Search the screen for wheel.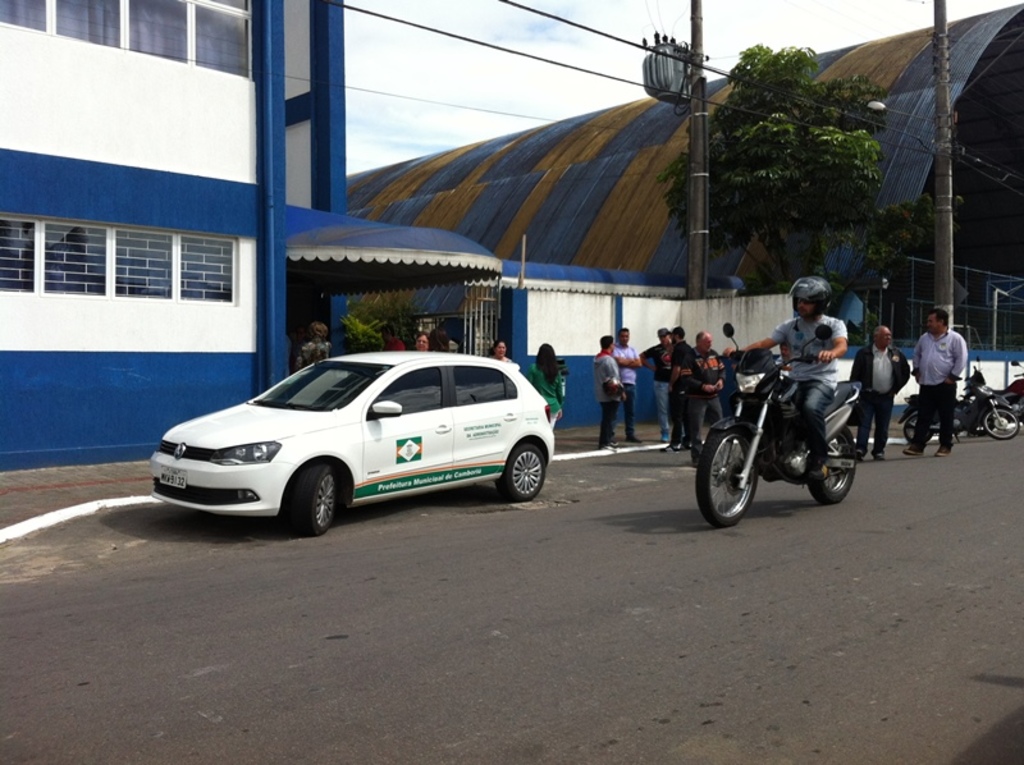
Found at locate(498, 439, 552, 508).
